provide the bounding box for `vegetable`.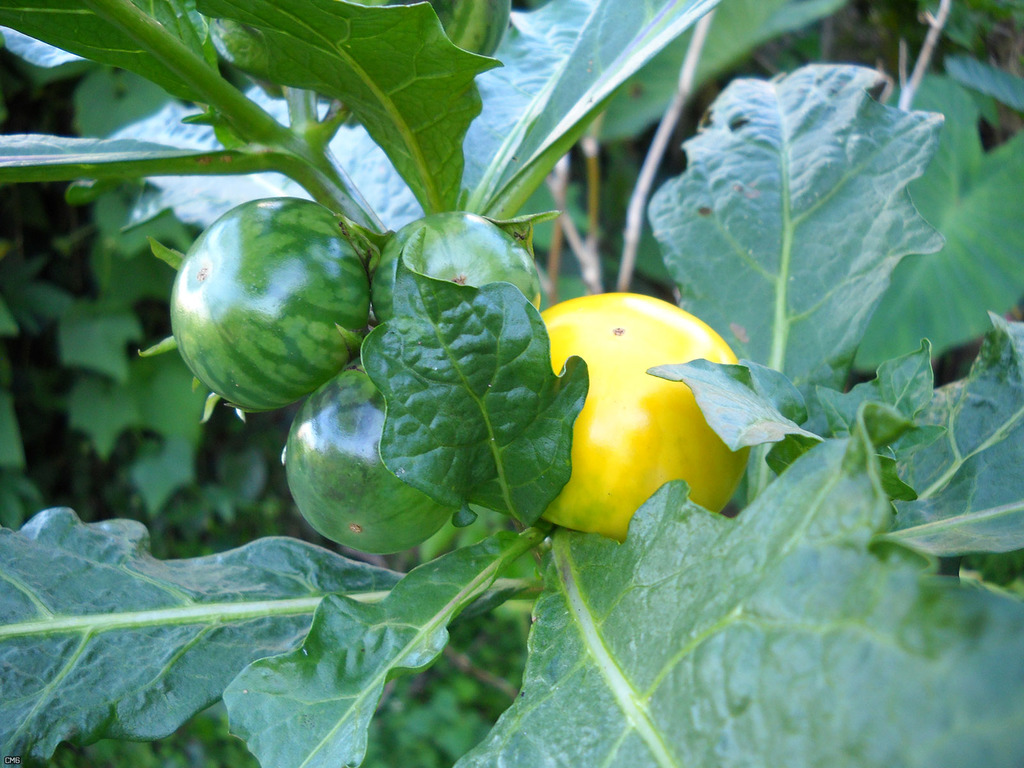
box(536, 290, 755, 543).
